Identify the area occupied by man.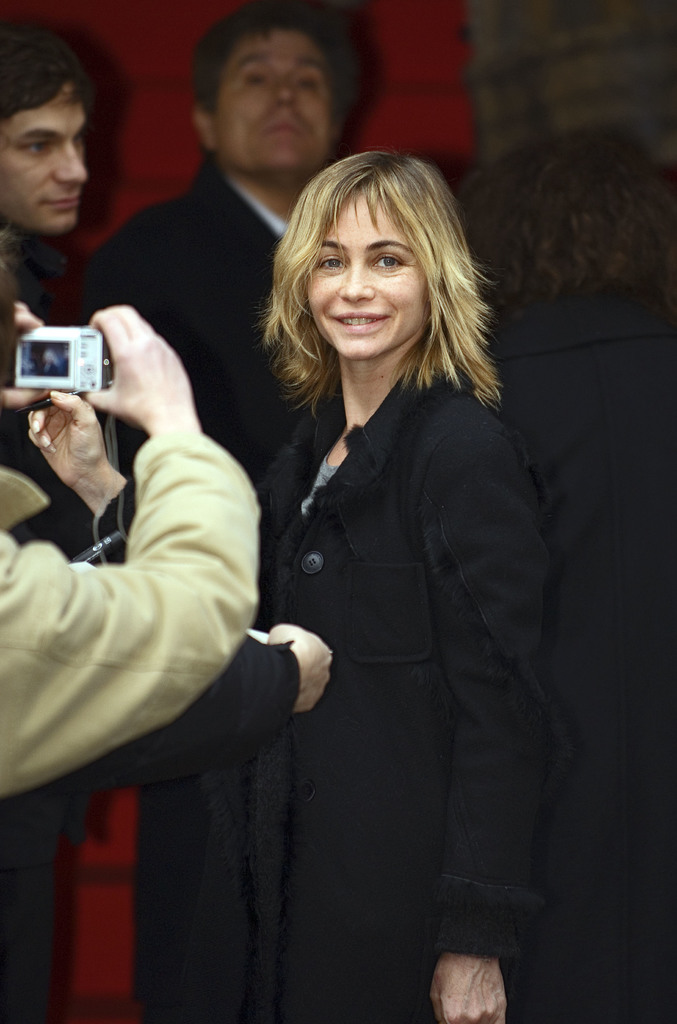
Area: box(0, 304, 263, 806).
